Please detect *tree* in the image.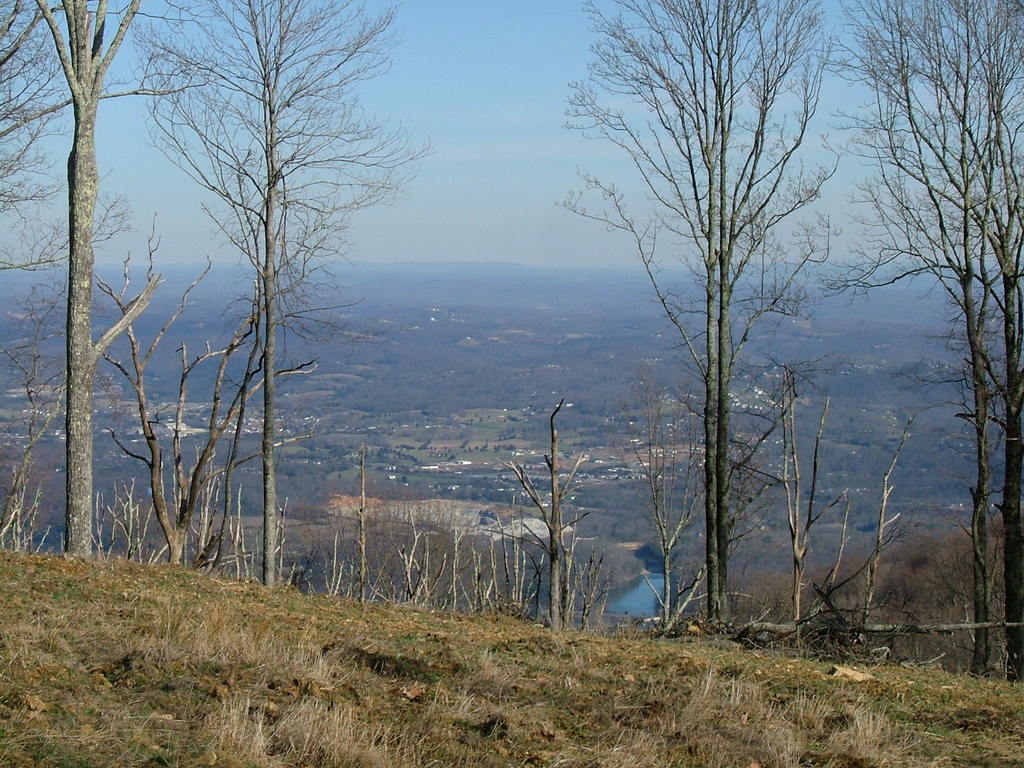
Rect(0, 255, 75, 538).
